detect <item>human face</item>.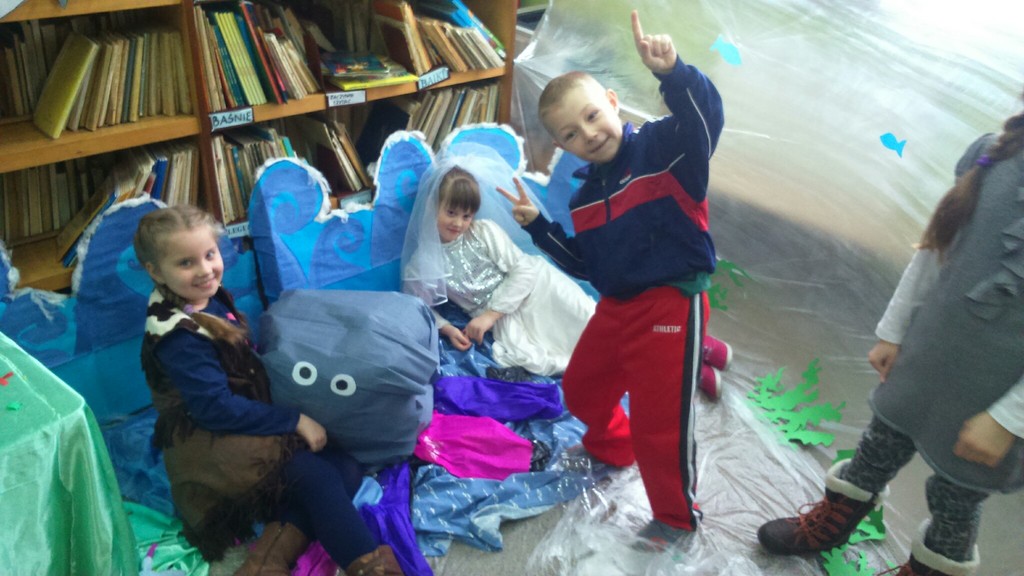
Detected at bbox=[544, 85, 627, 167].
